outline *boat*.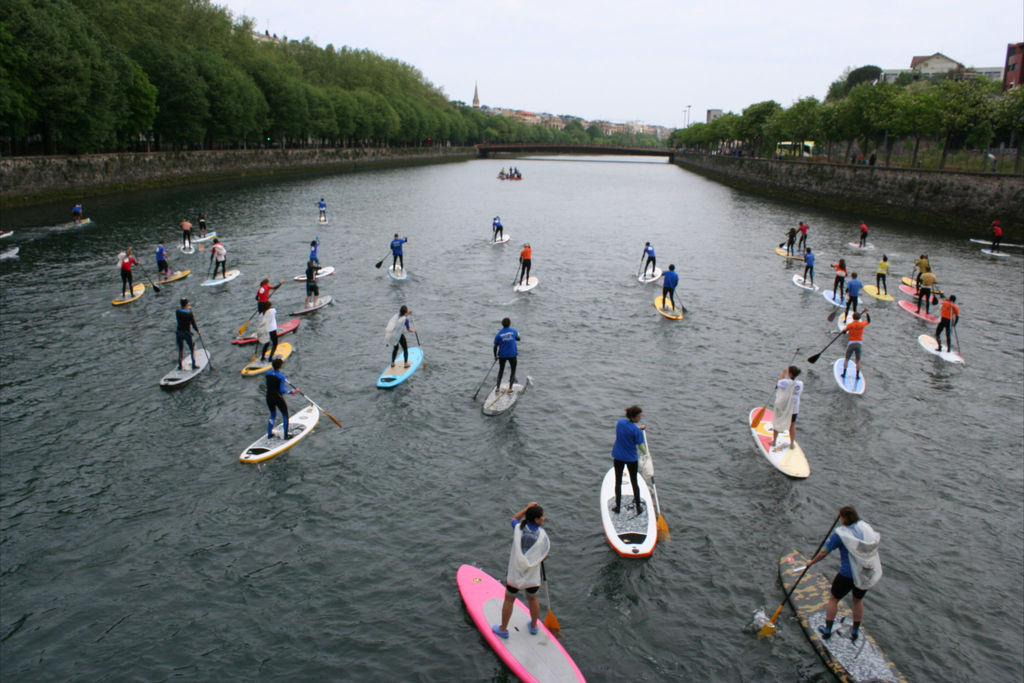
Outline: (836, 349, 865, 398).
